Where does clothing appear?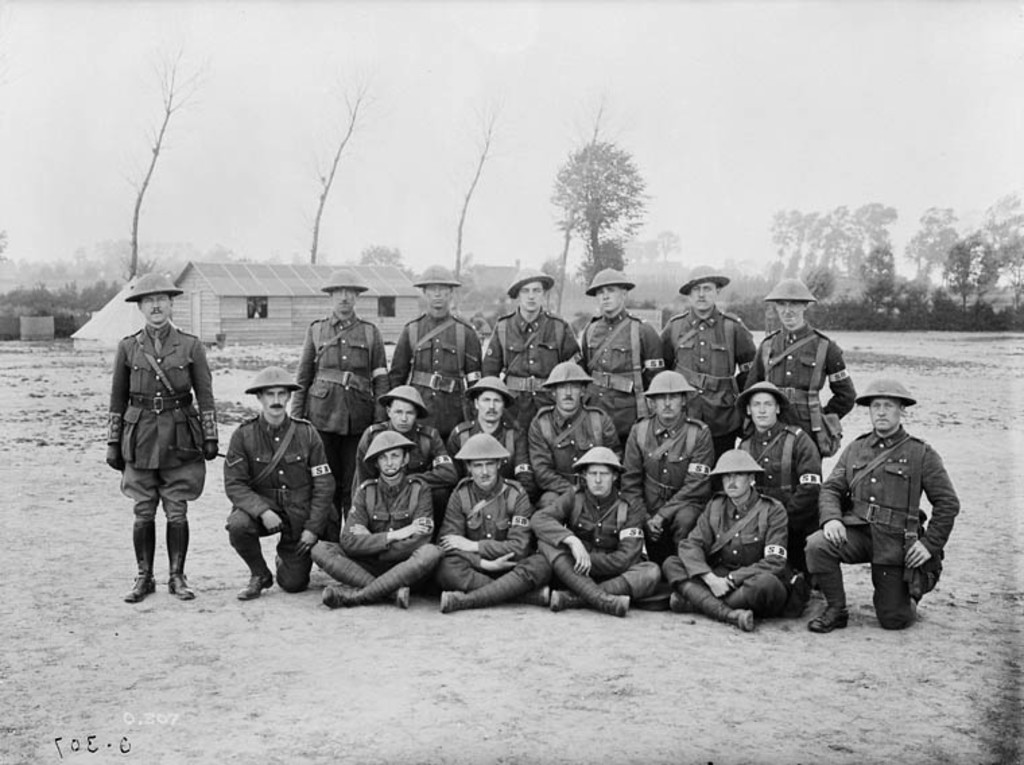
Appears at [x1=622, y1=412, x2=711, y2=535].
